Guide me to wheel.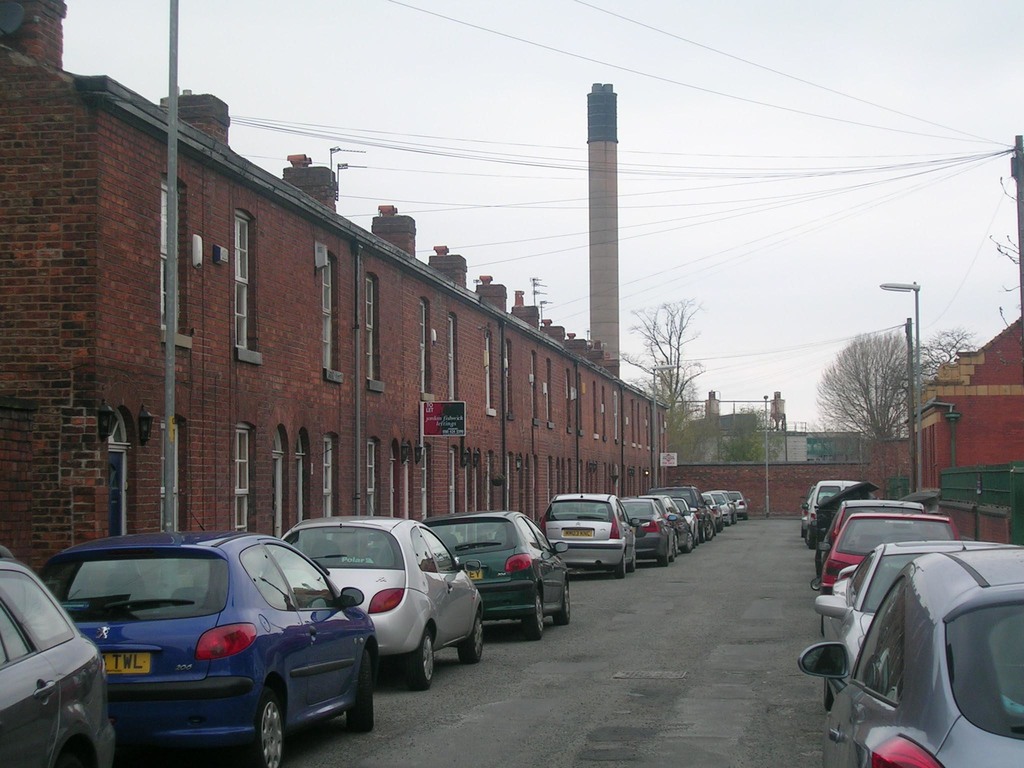
Guidance: box(458, 609, 488, 664).
